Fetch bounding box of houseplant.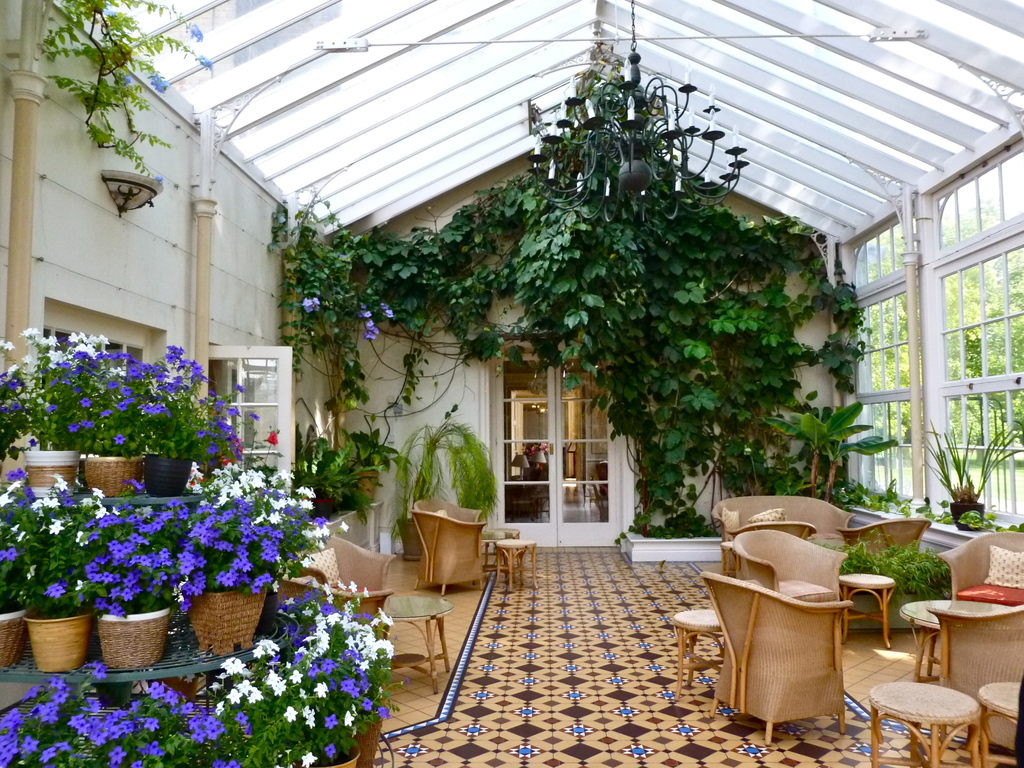
Bbox: BBox(0, 477, 108, 680).
